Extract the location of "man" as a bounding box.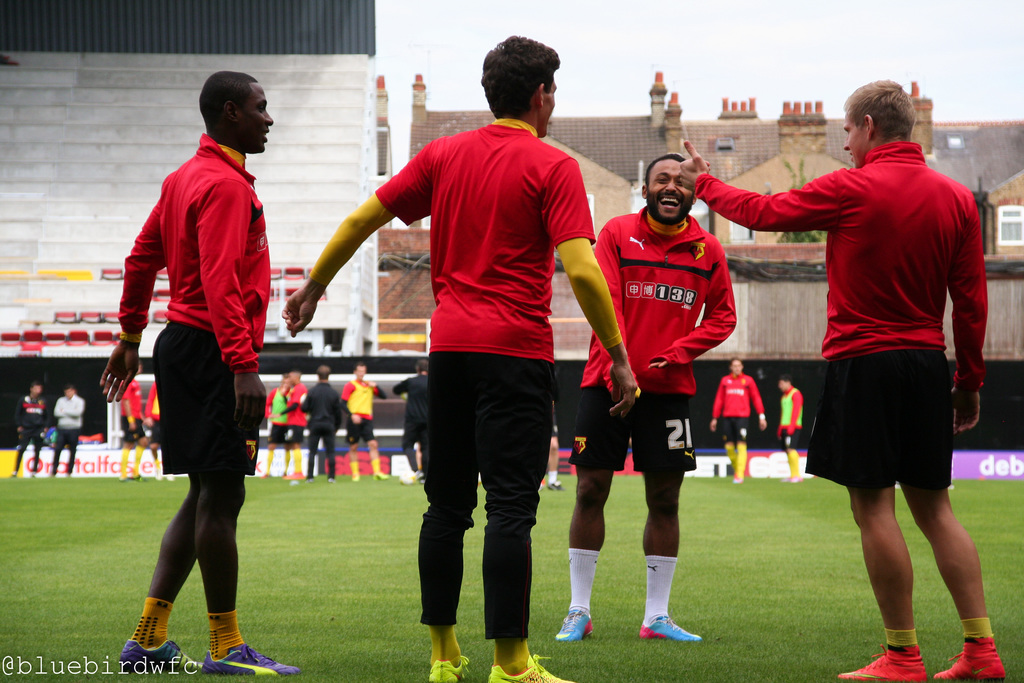
(left=783, top=369, right=804, bottom=482).
